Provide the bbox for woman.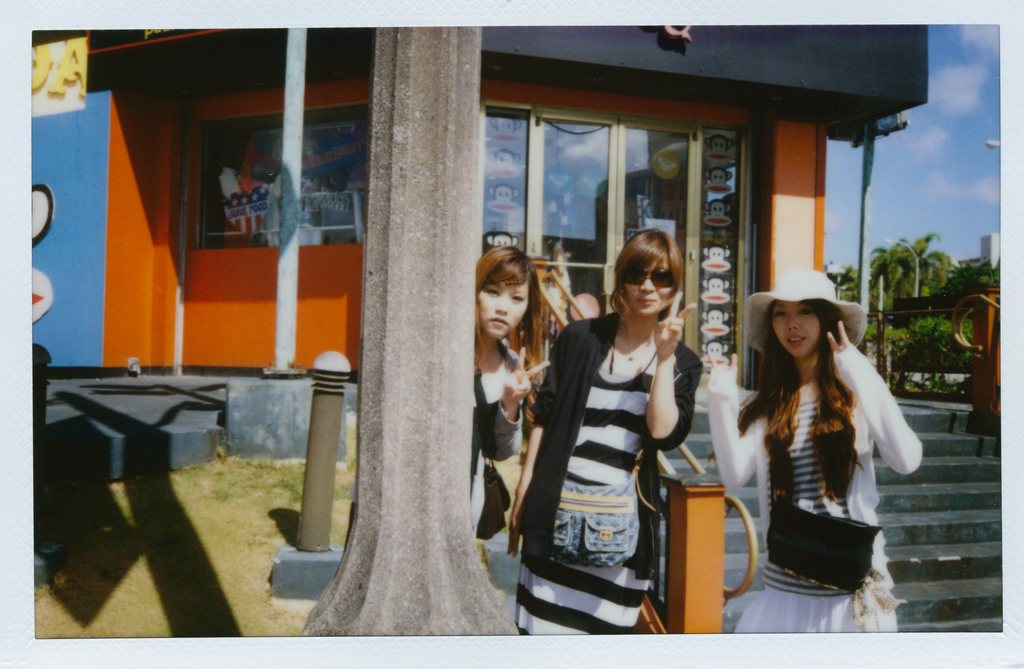
(x1=450, y1=245, x2=535, y2=553).
